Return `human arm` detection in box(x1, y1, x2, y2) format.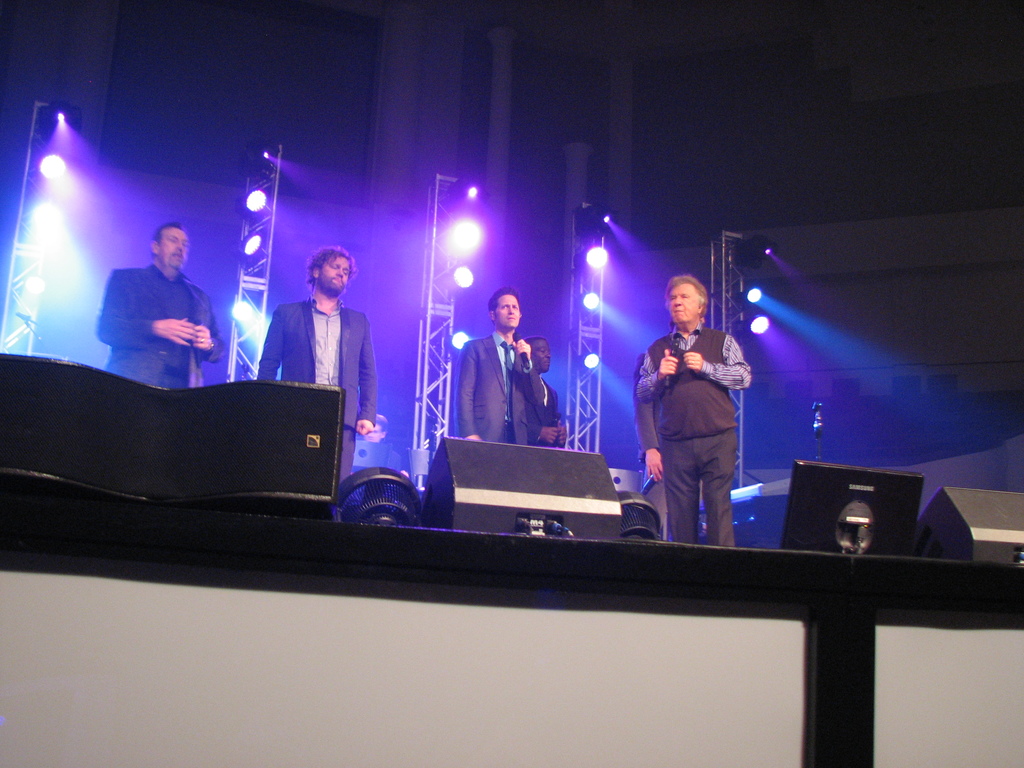
box(193, 294, 231, 362).
